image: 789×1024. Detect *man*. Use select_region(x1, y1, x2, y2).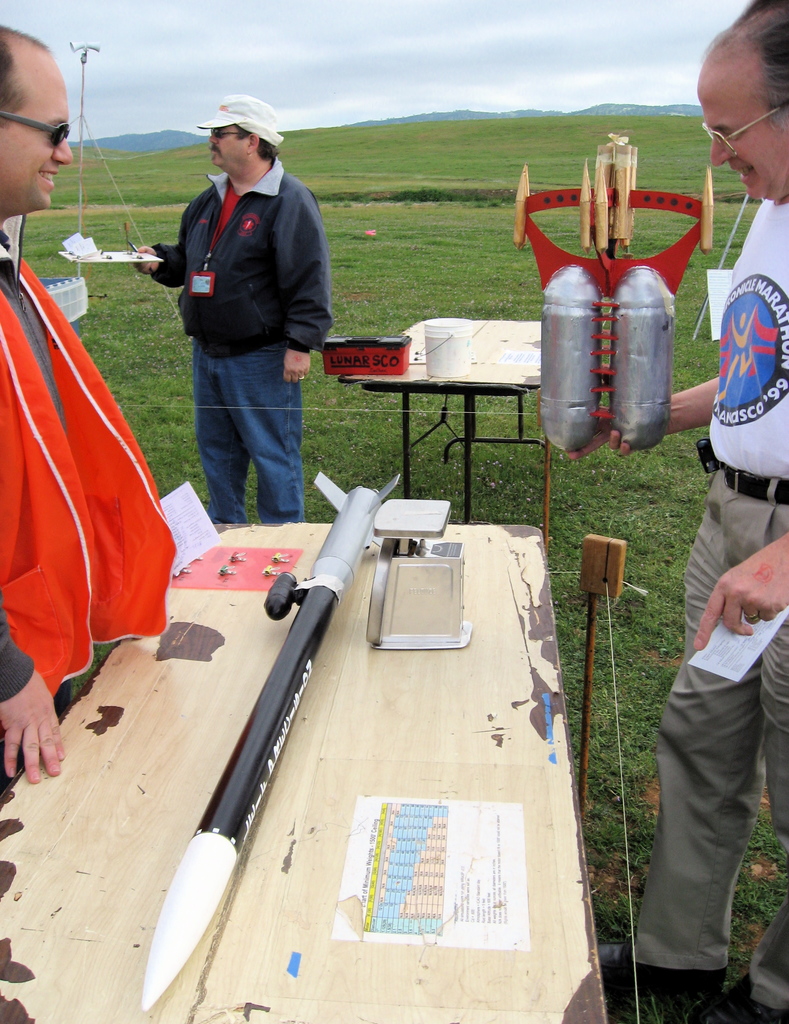
select_region(0, 25, 178, 784).
